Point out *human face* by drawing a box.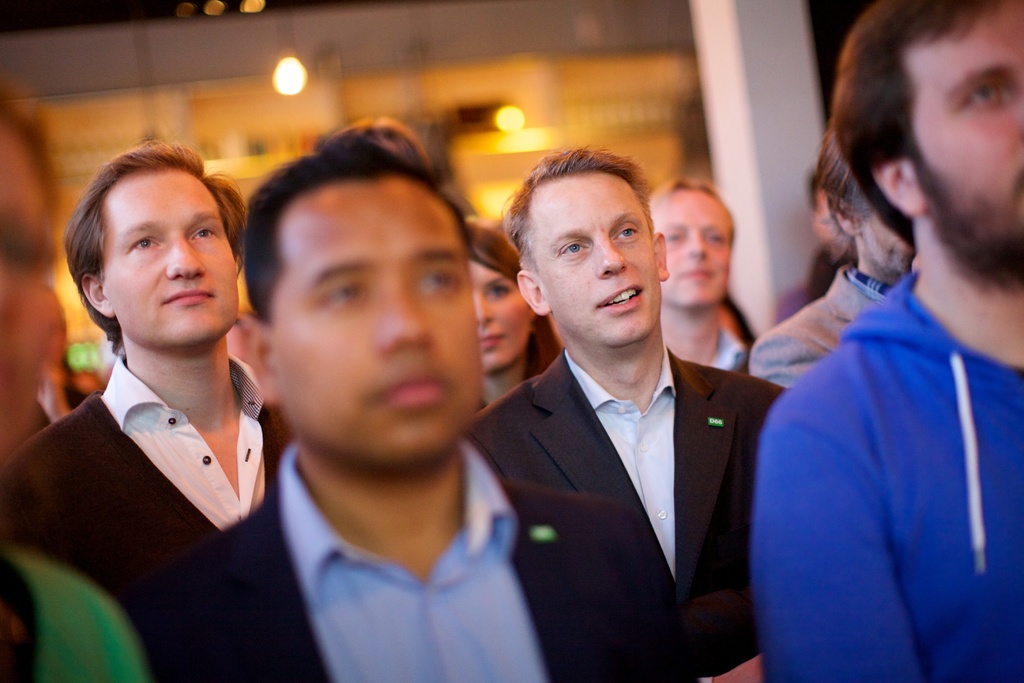
region(920, 0, 1023, 290).
